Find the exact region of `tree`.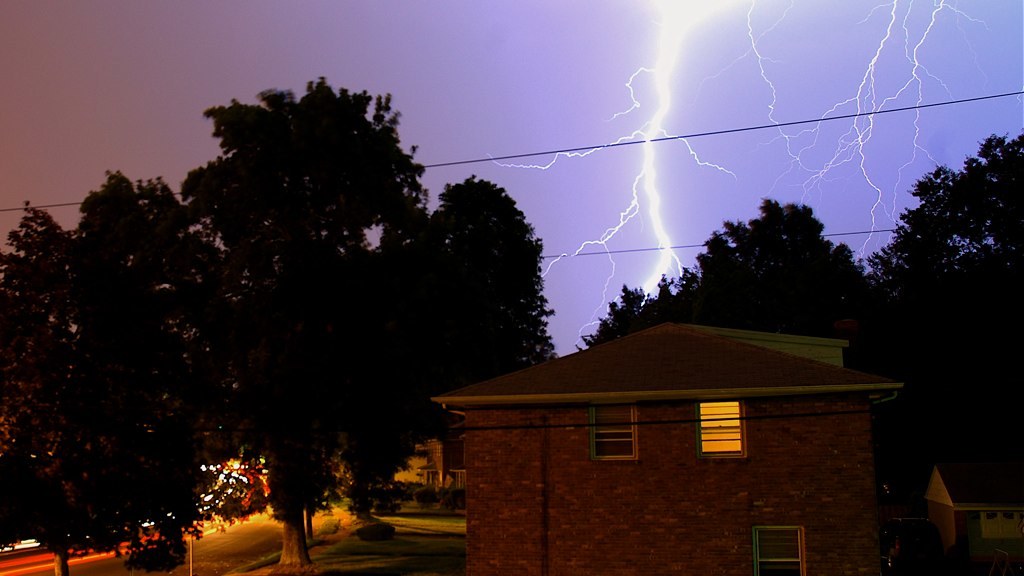
Exact region: [408,168,559,502].
